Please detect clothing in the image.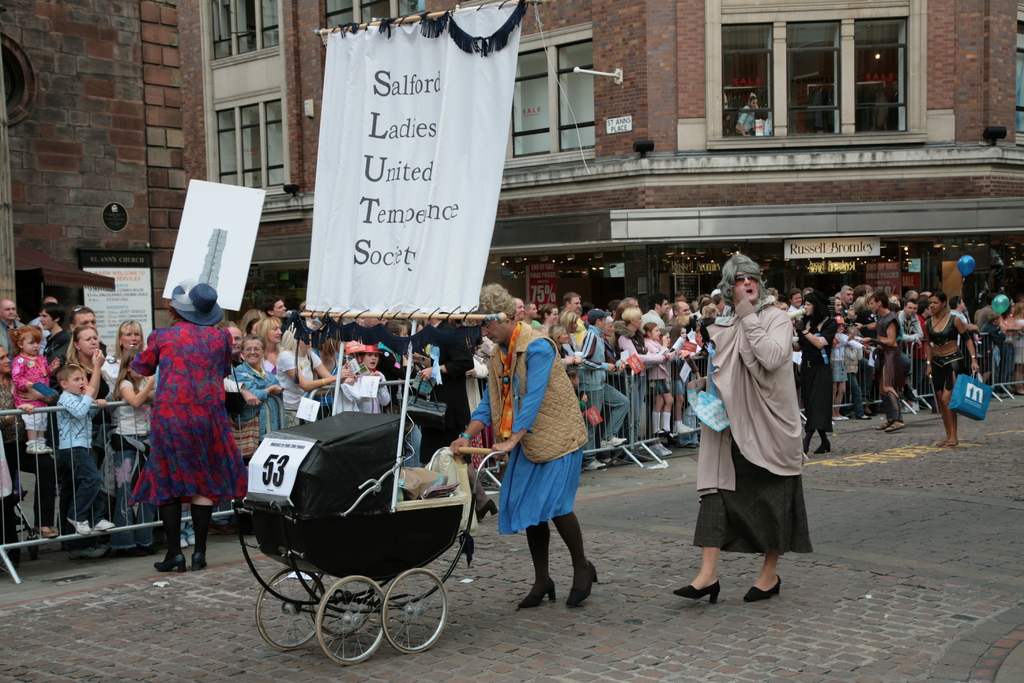
<bbox>467, 317, 588, 534</bbox>.
